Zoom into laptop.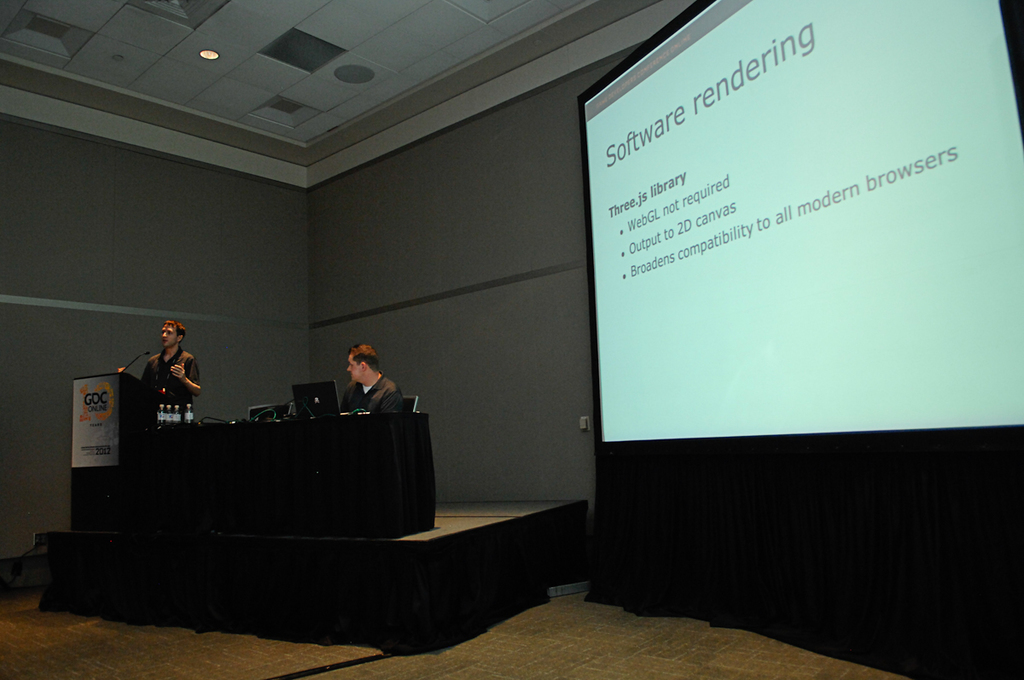
Zoom target: select_region(288, 378, 360, 416).
